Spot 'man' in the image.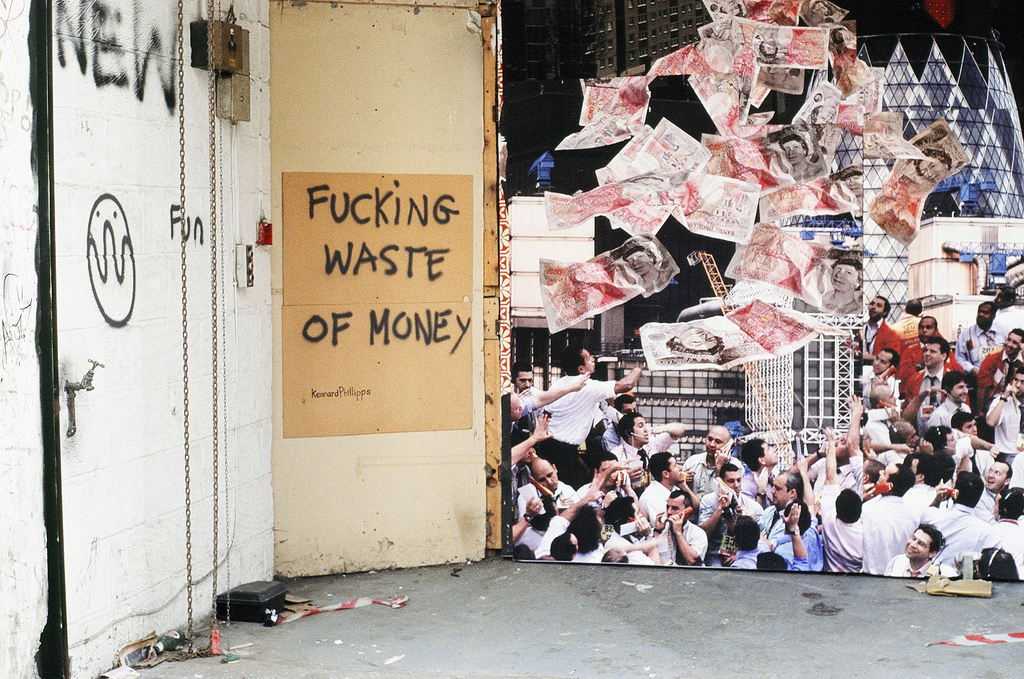
'man' found at Rect(982, 485, 1023, 573).
